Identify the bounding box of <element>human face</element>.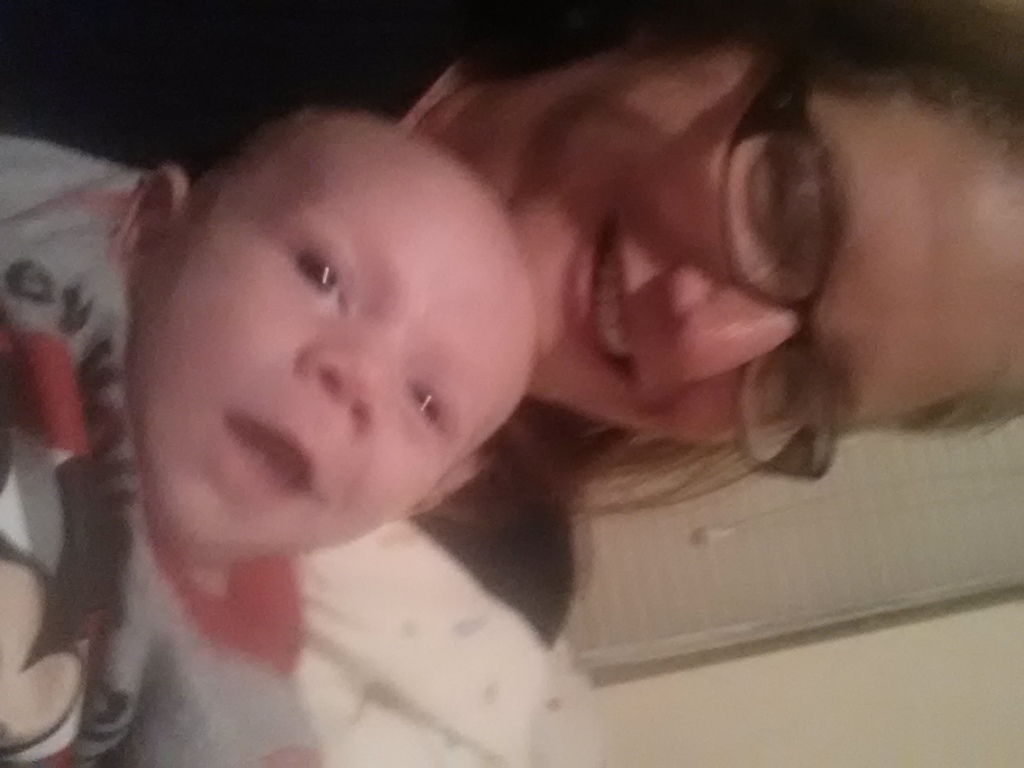
l=513, t=42, r=1023, b=442.
